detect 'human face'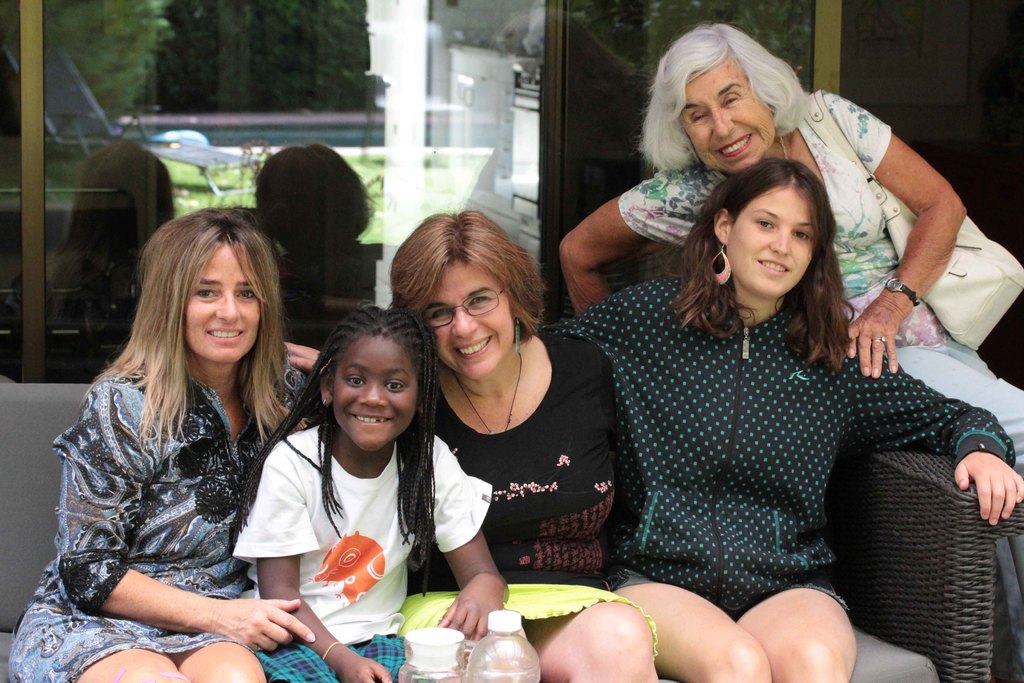
<box>184,244,259,361</box>
